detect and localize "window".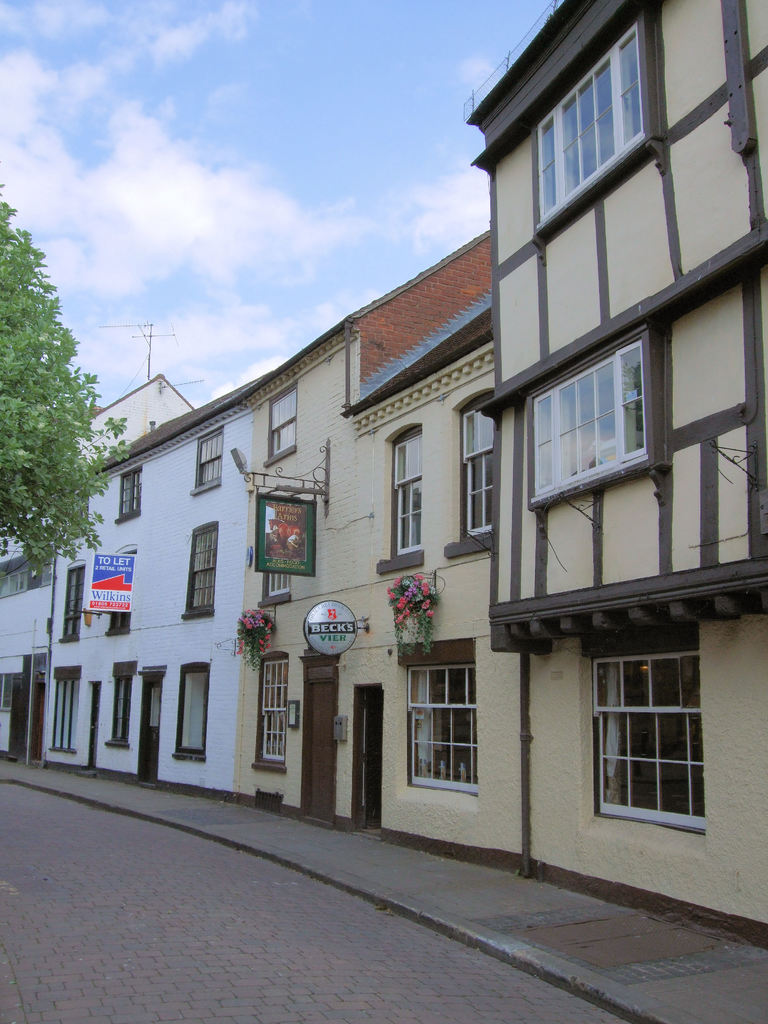
Localized at rect(47, 669, 81, 755).
